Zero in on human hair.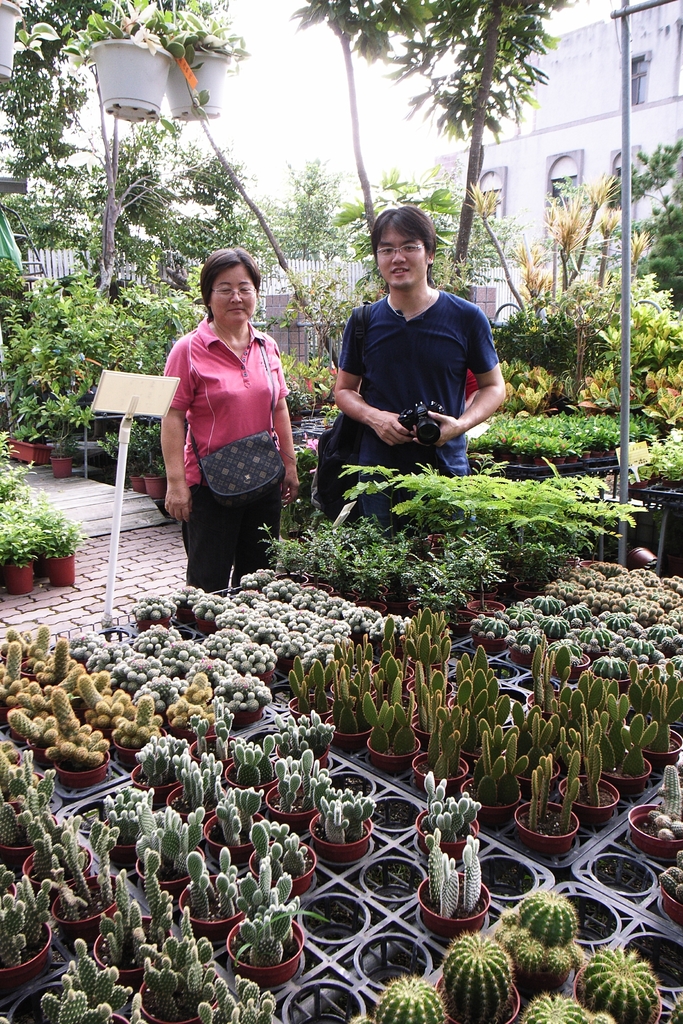
Zeroed in: detection(367, 205, 446, 258).
